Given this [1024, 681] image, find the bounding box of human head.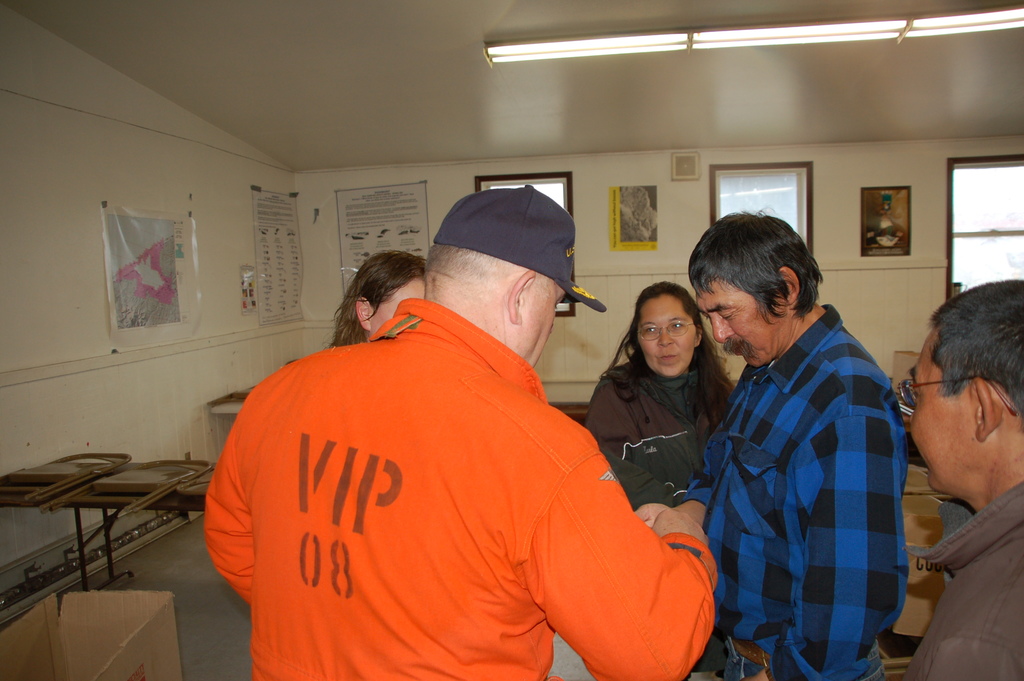
BBox(917, 295, 1019, 516).
